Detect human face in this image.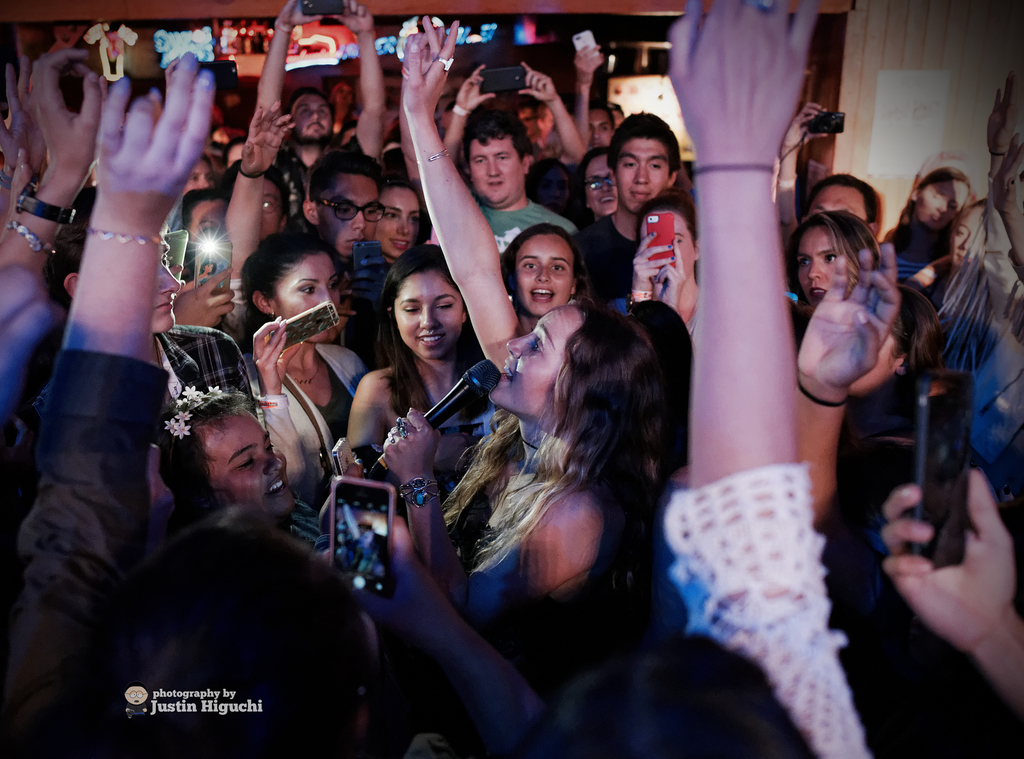
Detection: bbox=(378, 188, 428, 259).
